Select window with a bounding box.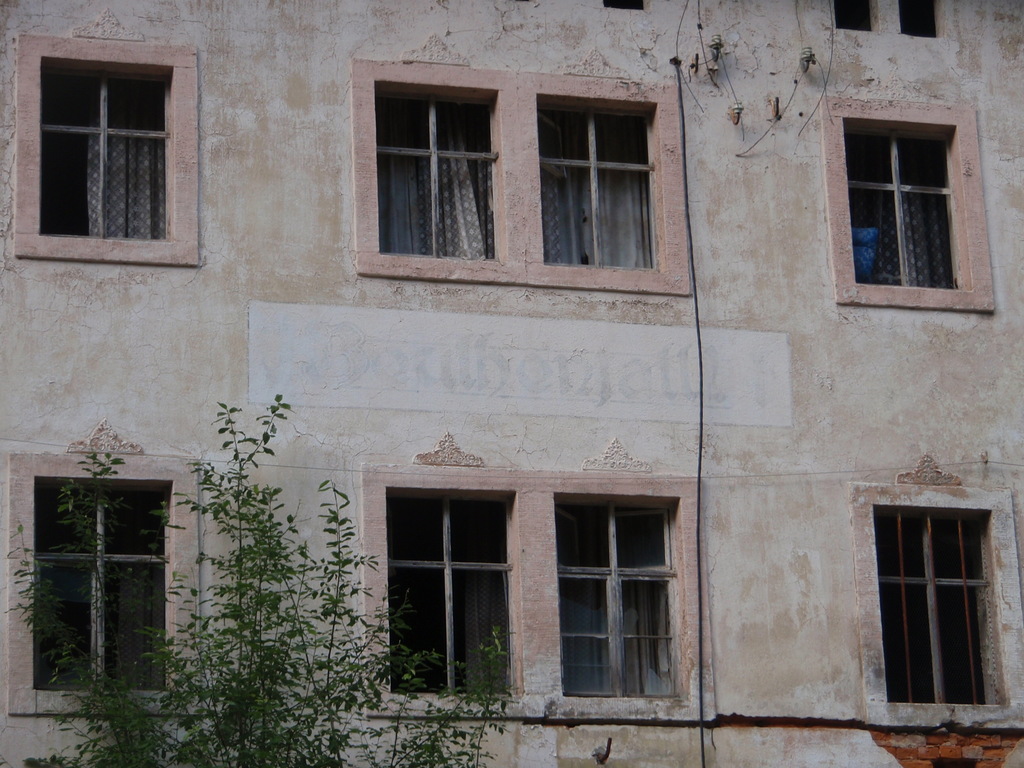
Rect(374, 474, 539, 708).
